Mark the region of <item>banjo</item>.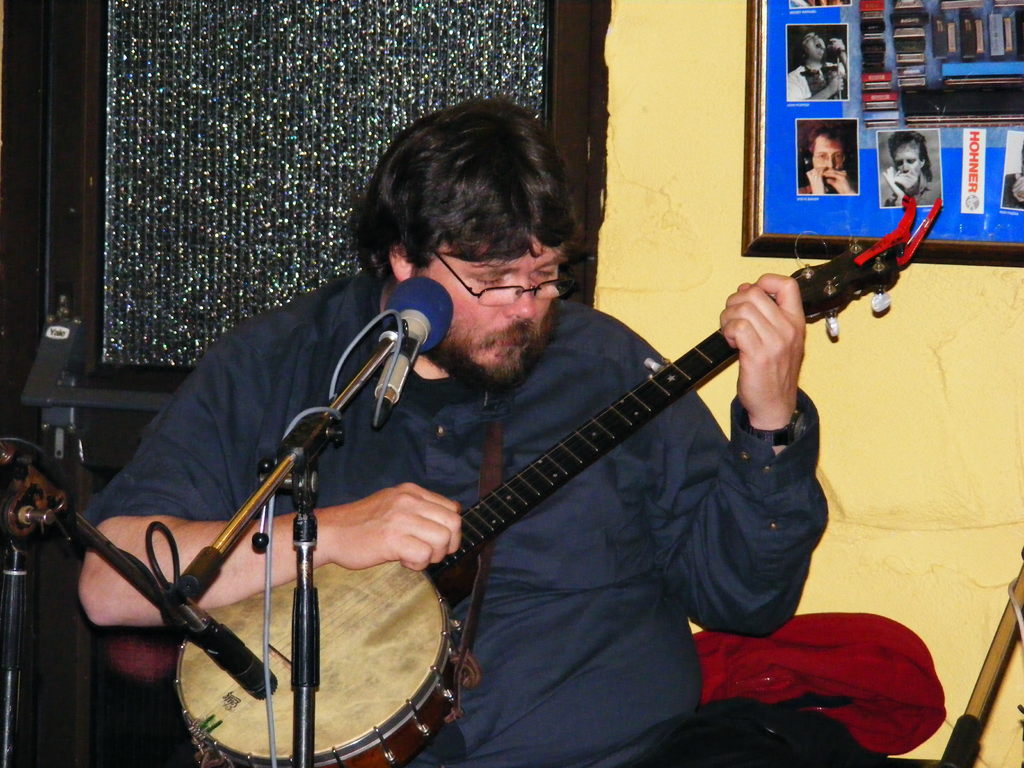
Region: rect(164, 186, 948, 767).
